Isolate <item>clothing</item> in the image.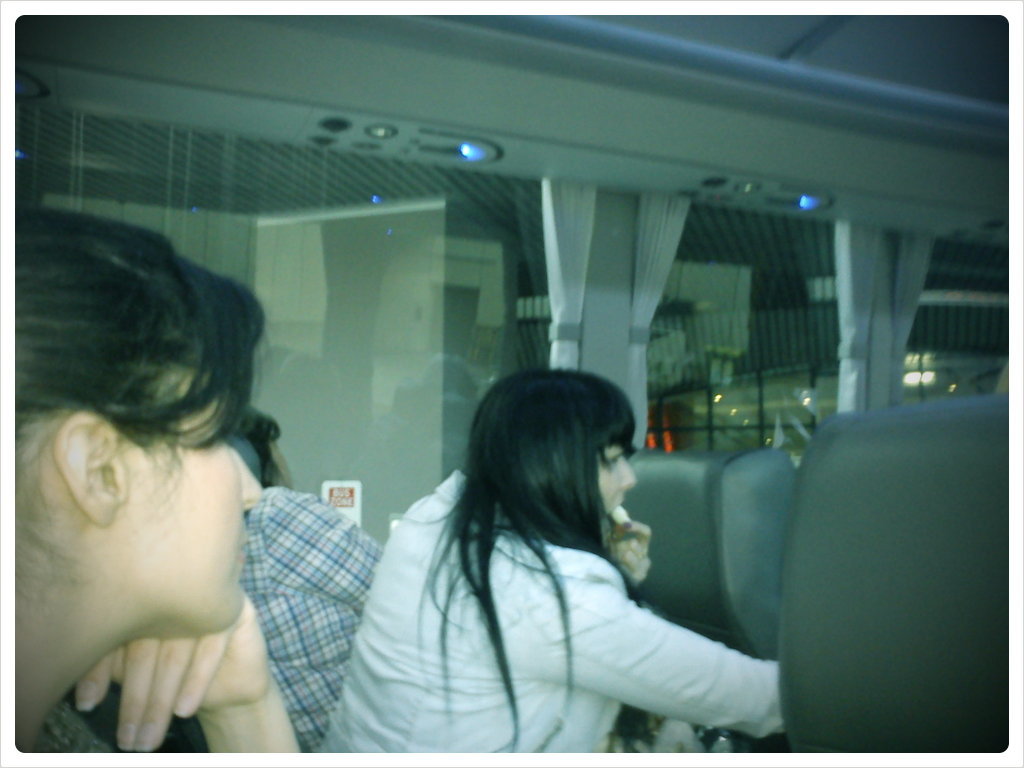
Isolated region: 310 468 777 756.
